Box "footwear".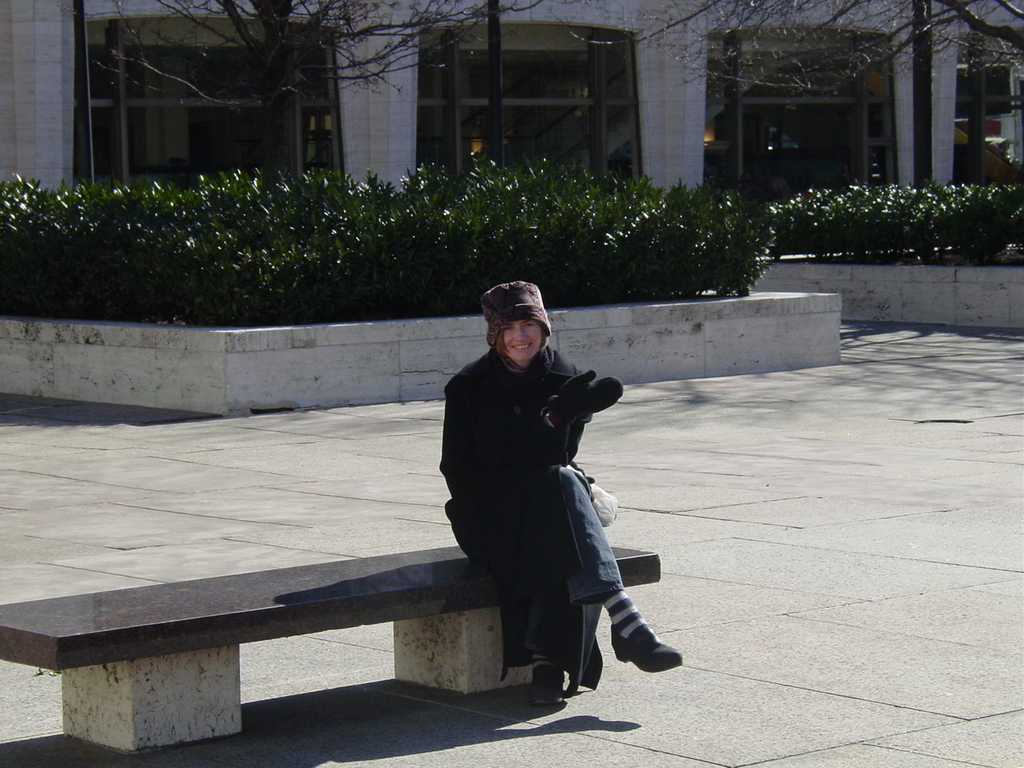
{"x1": 527, "y1": 664, "x2": 568, "y2": 705}.
